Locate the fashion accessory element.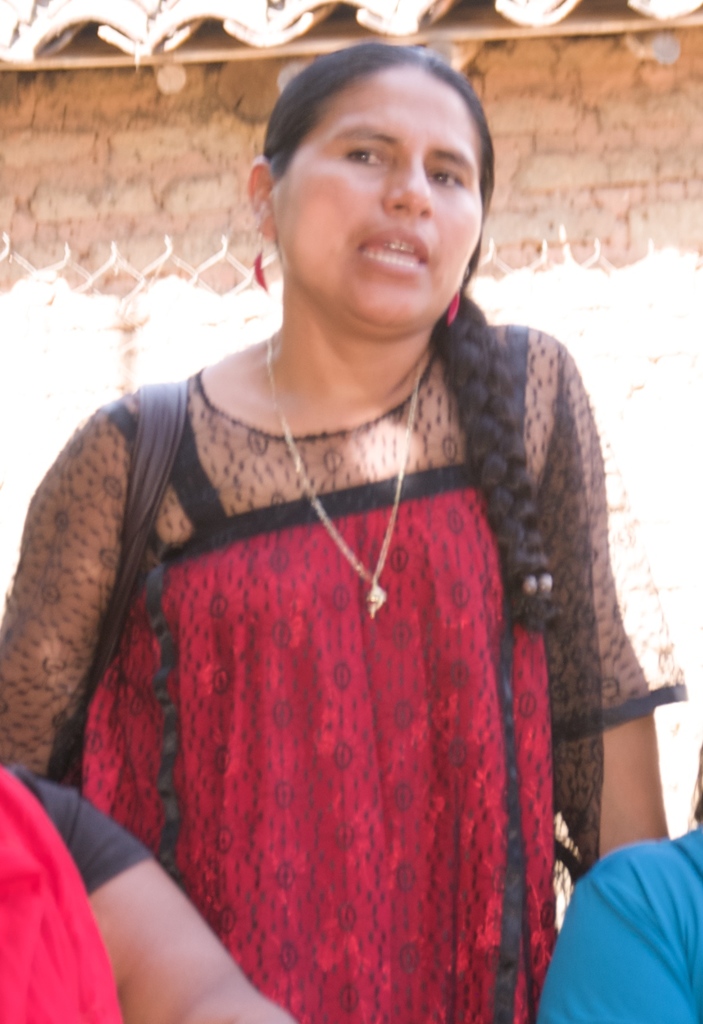
Element bbox: crop(254, 227, 271, 292).
